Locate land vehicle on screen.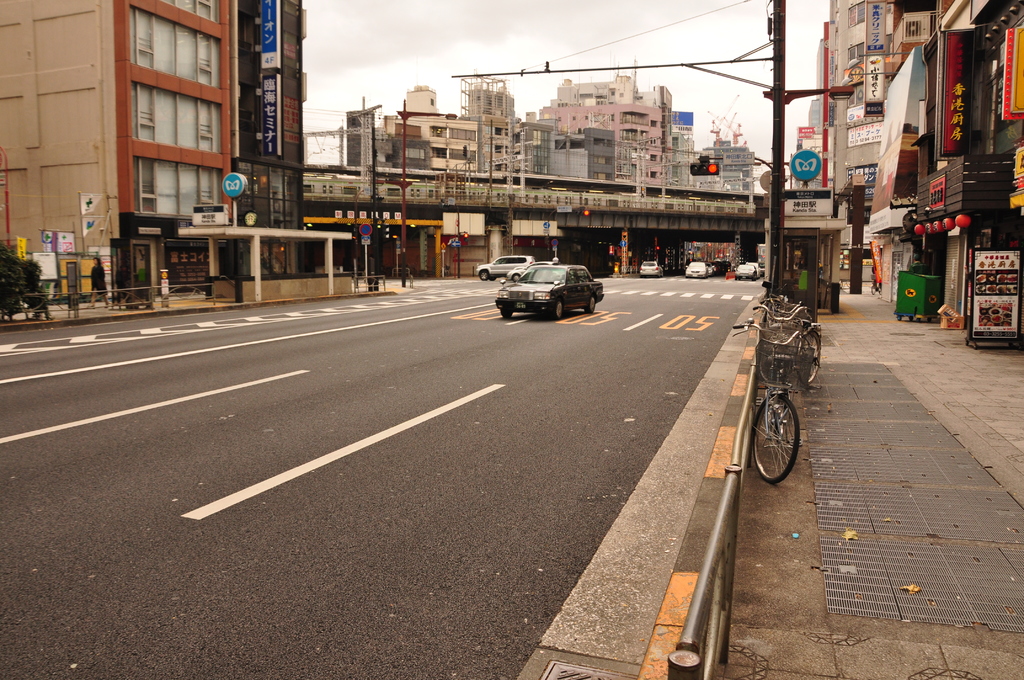
On screen at {"left": 639, "top": 261, "right": 662, "bottom": 277}.
